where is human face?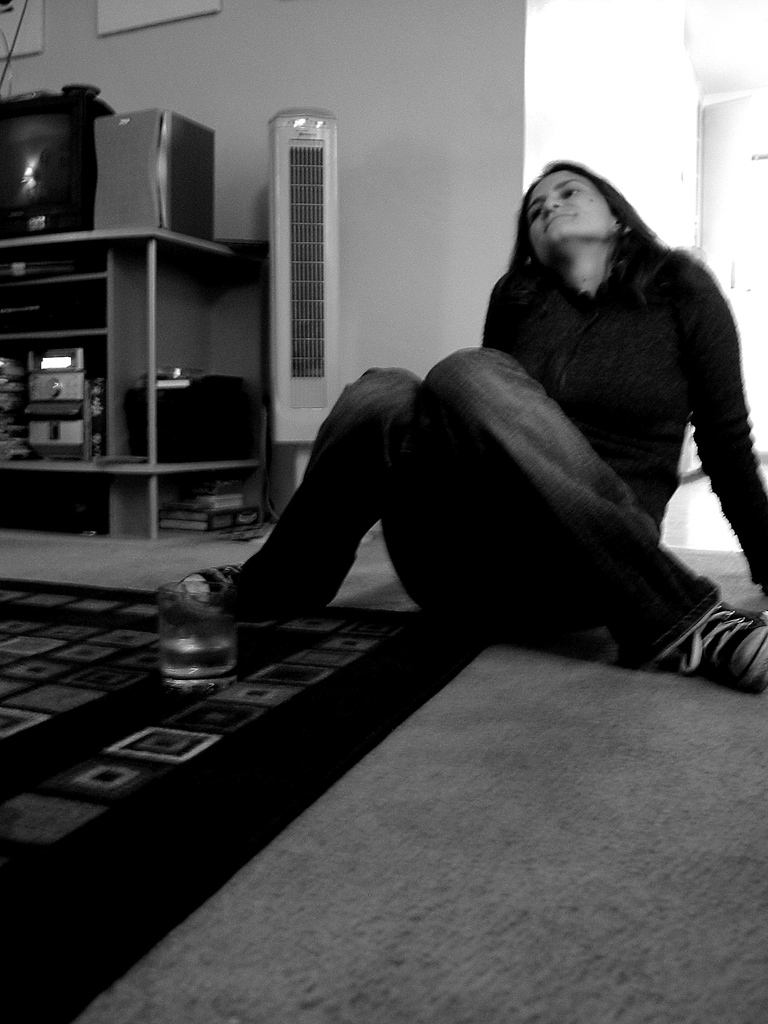
<region>527, 170, 612, 237</region>.
